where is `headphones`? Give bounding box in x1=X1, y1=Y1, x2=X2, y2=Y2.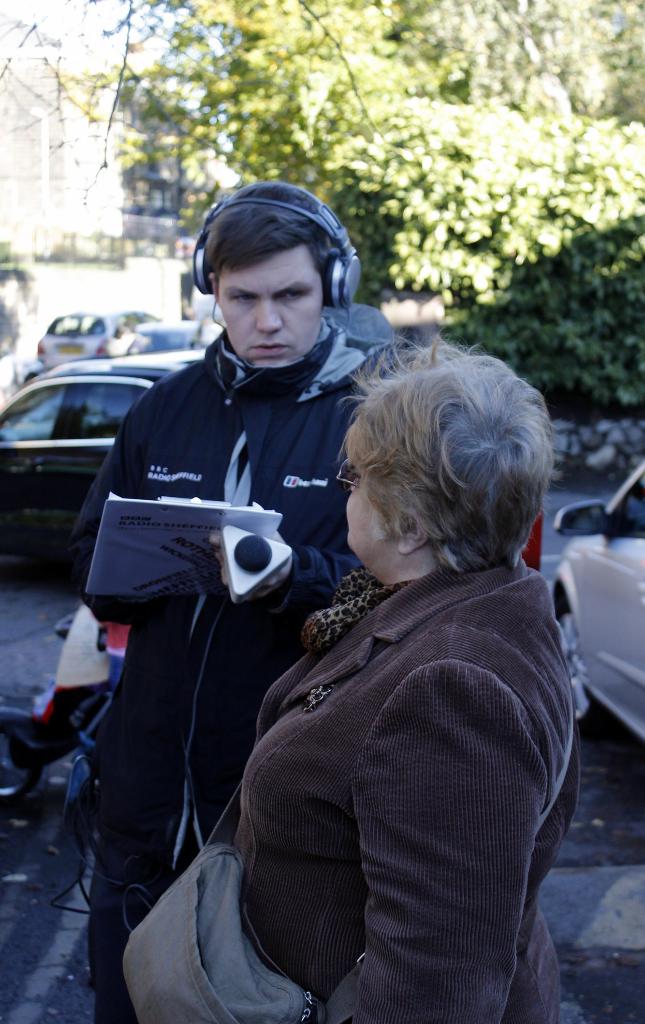
x1=195, y1=180, x2=363, y2=313.
